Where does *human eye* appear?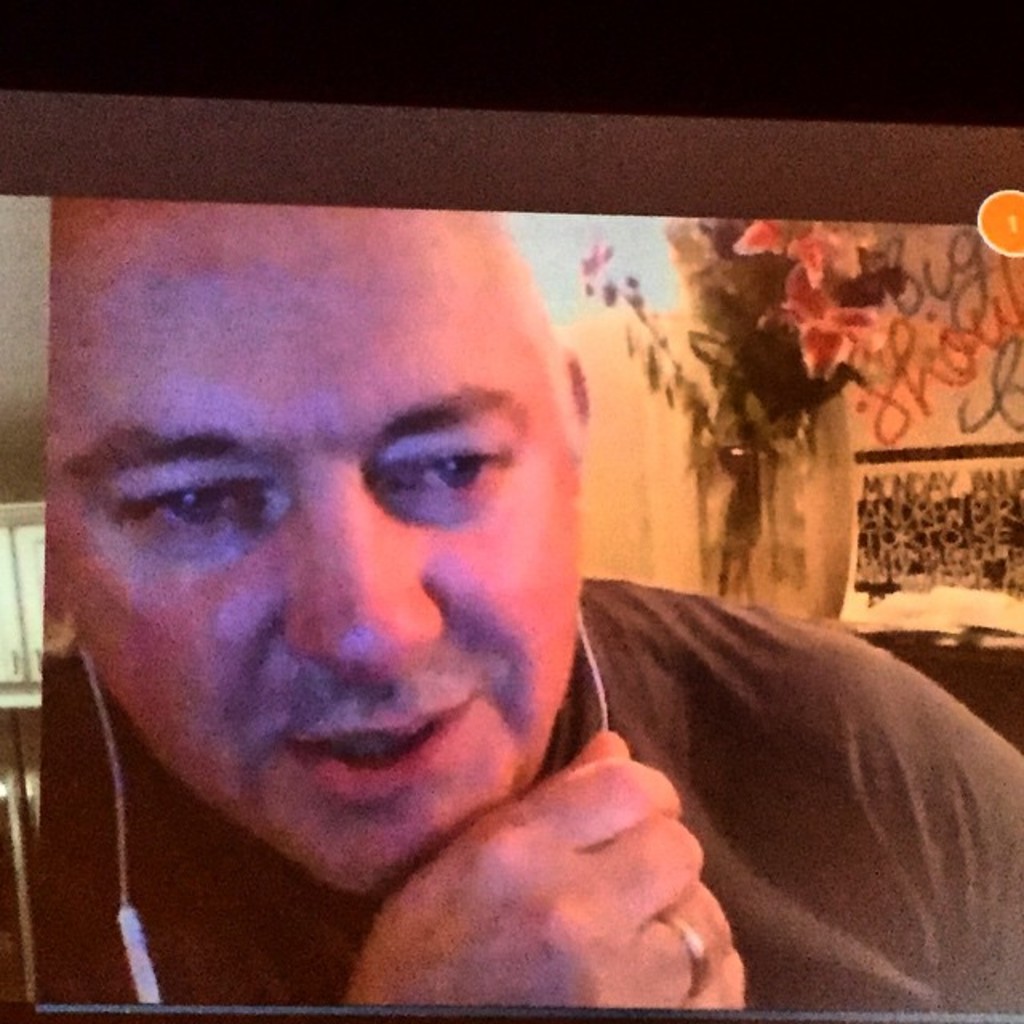
Appears at box(138, 472, 270, 547).
